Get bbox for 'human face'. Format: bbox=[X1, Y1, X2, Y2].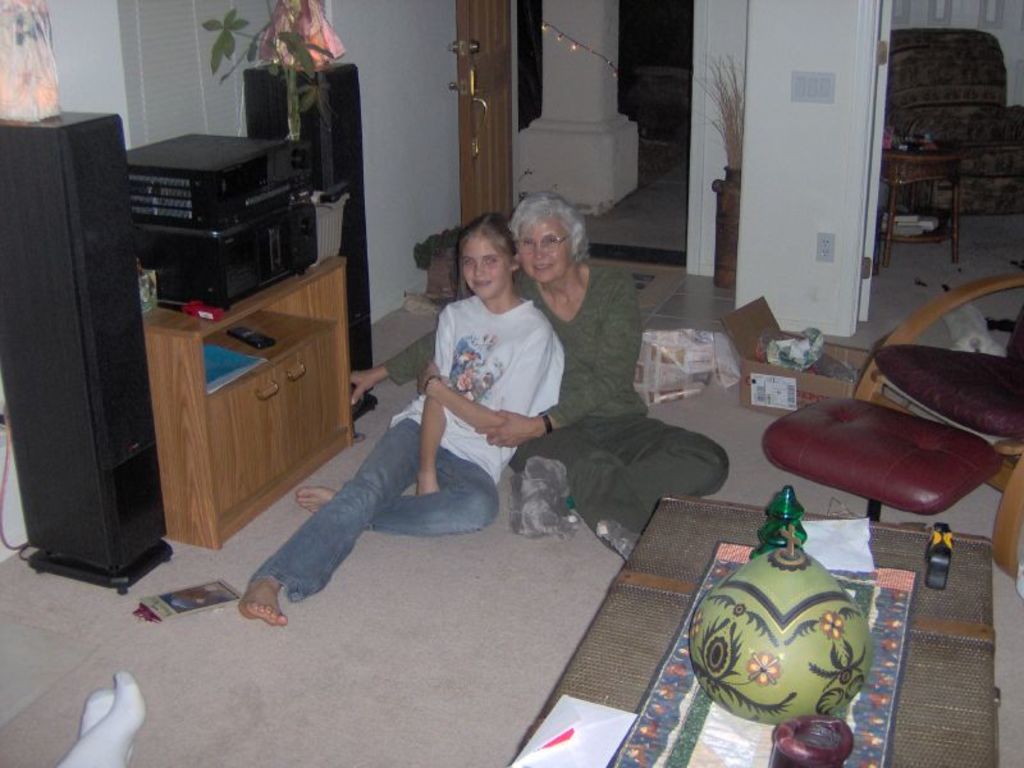
bbox=[511, 215, 571, 279].
